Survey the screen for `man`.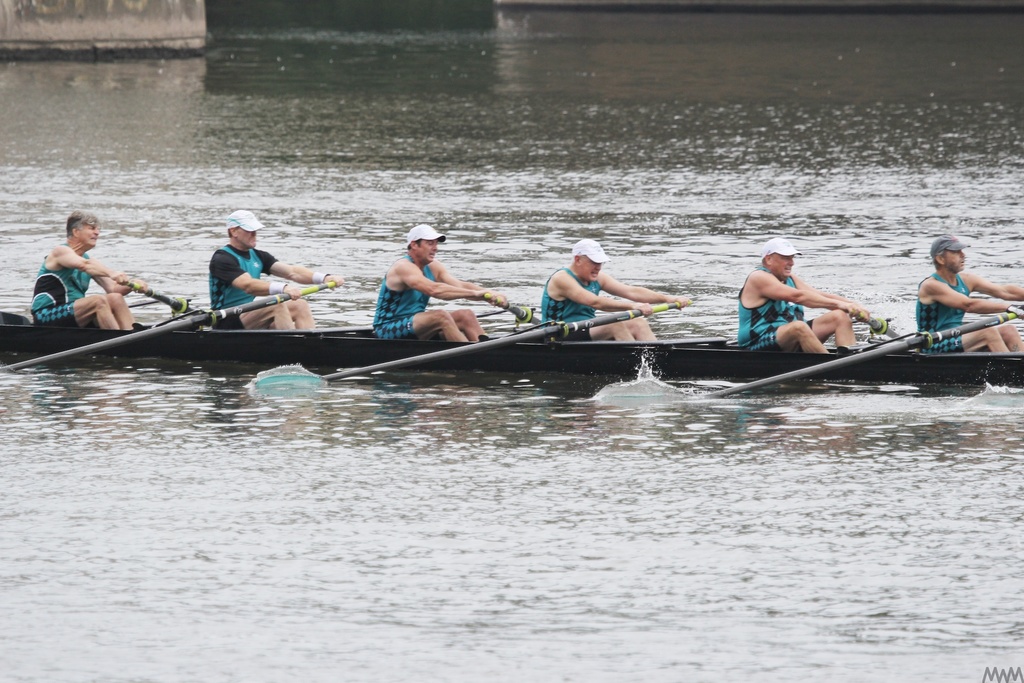
Survey found: bbox=(35, 213, 140, 342).
